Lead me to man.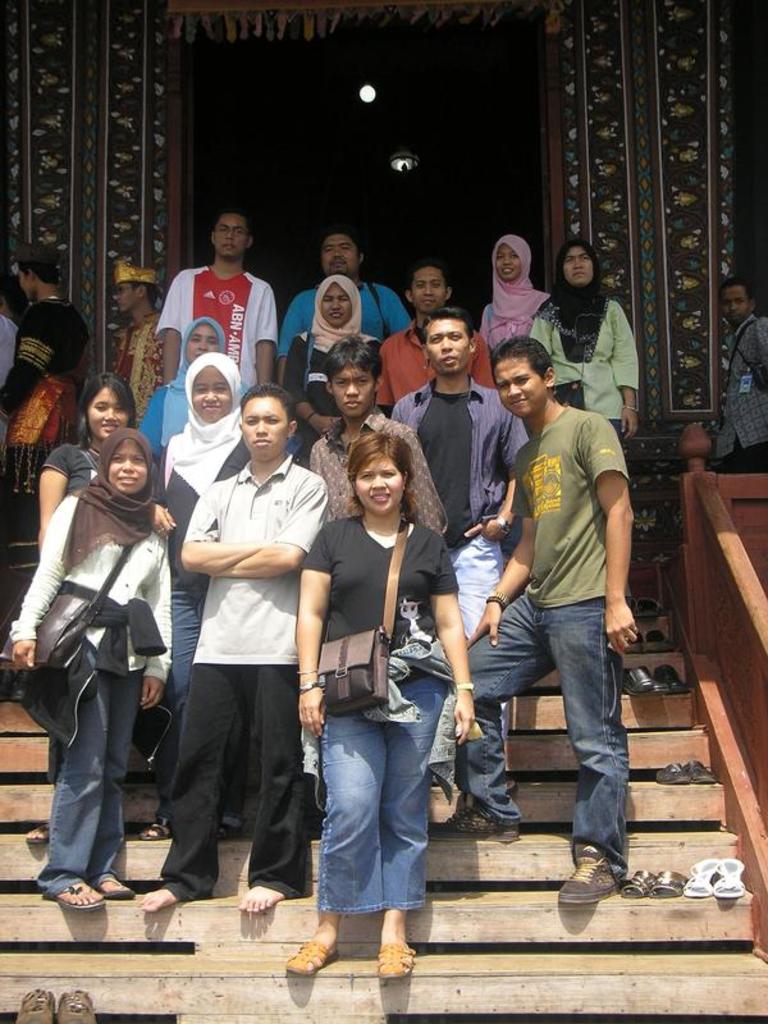
Lead to crop(151, 206, 280, 388).
